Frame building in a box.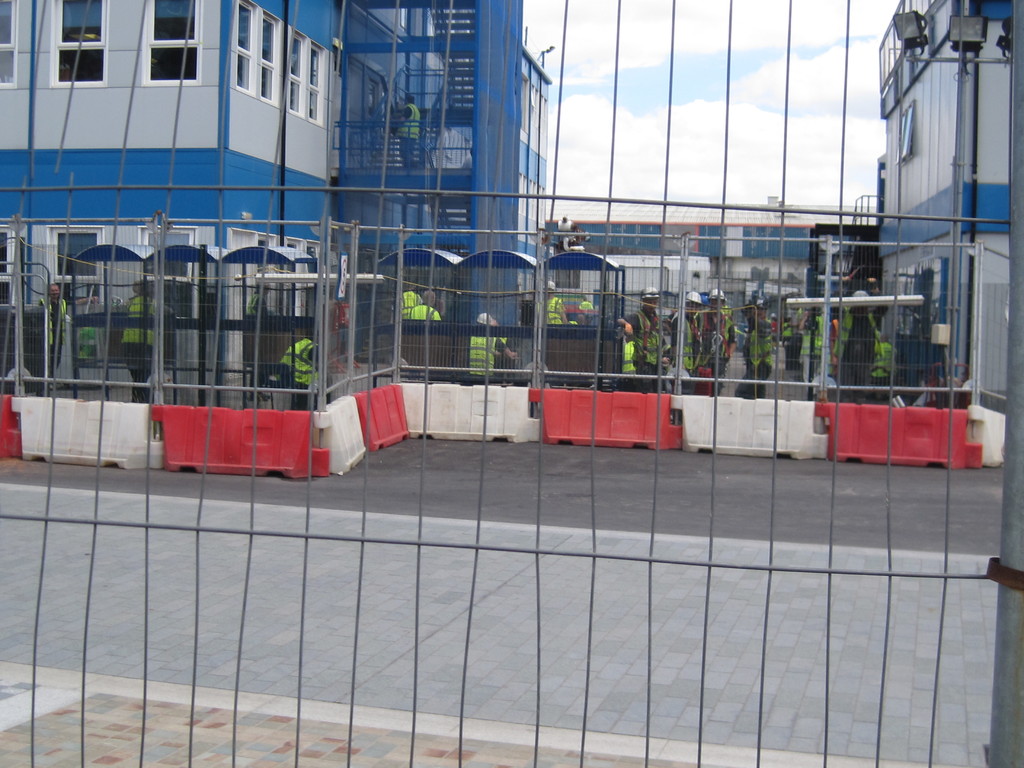
rect(545, 216, 818, 314).
